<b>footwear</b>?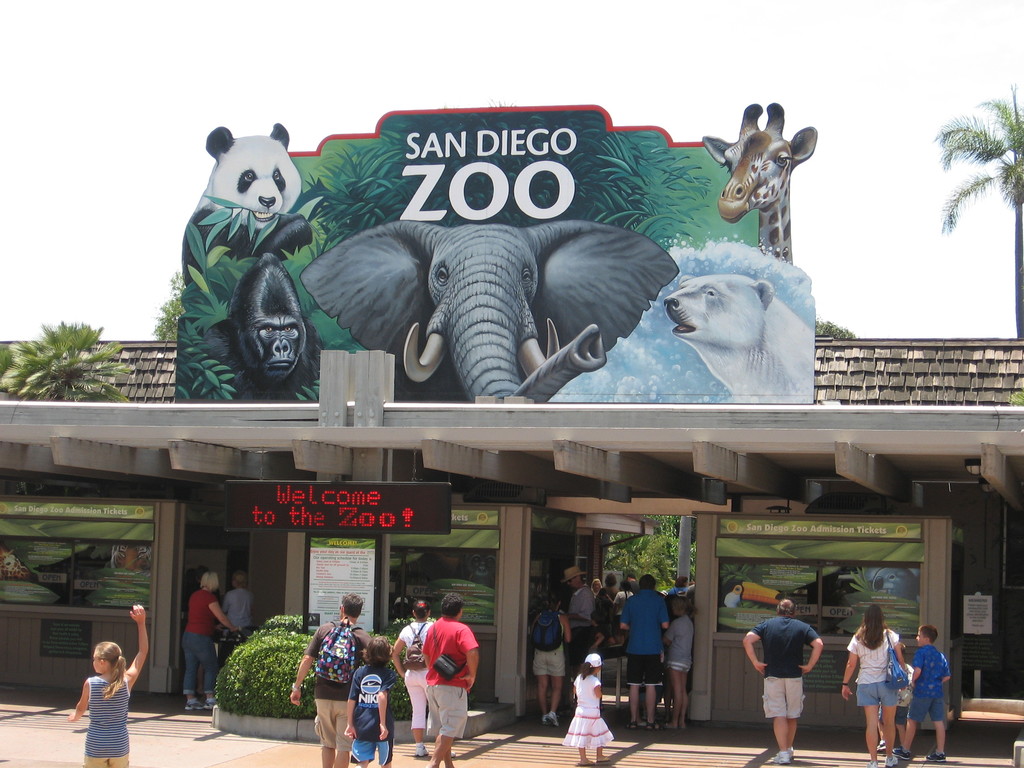
locate(200, 697, 218, 712)
